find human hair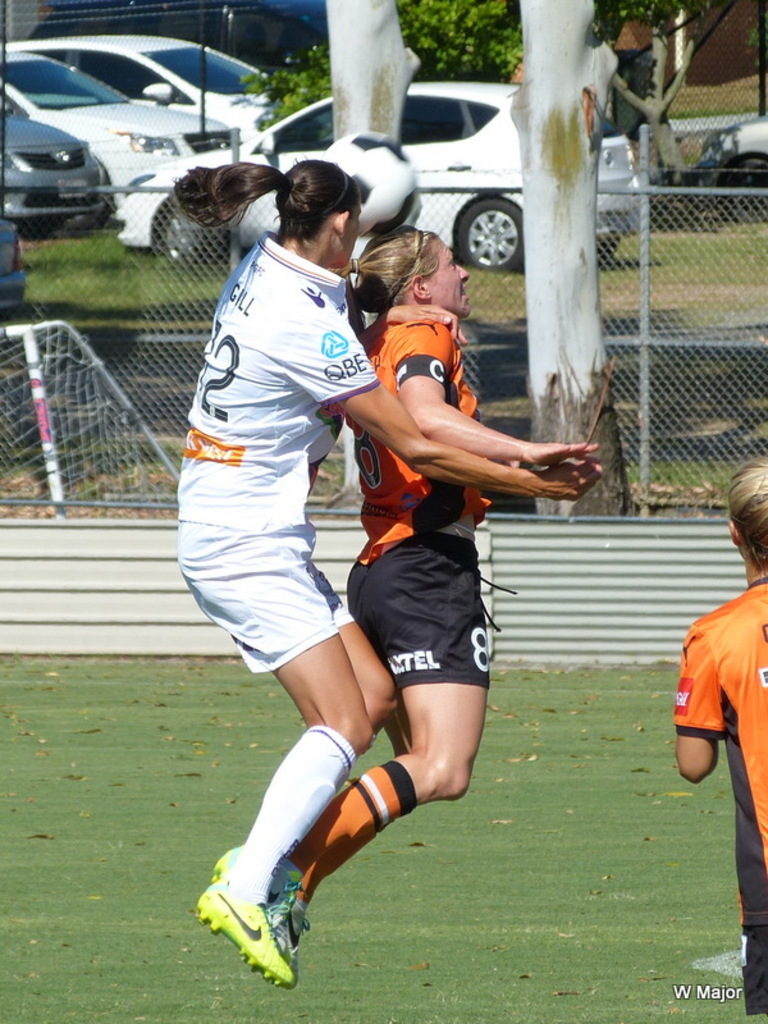
left=719, top=458, right=767, bottom=579
